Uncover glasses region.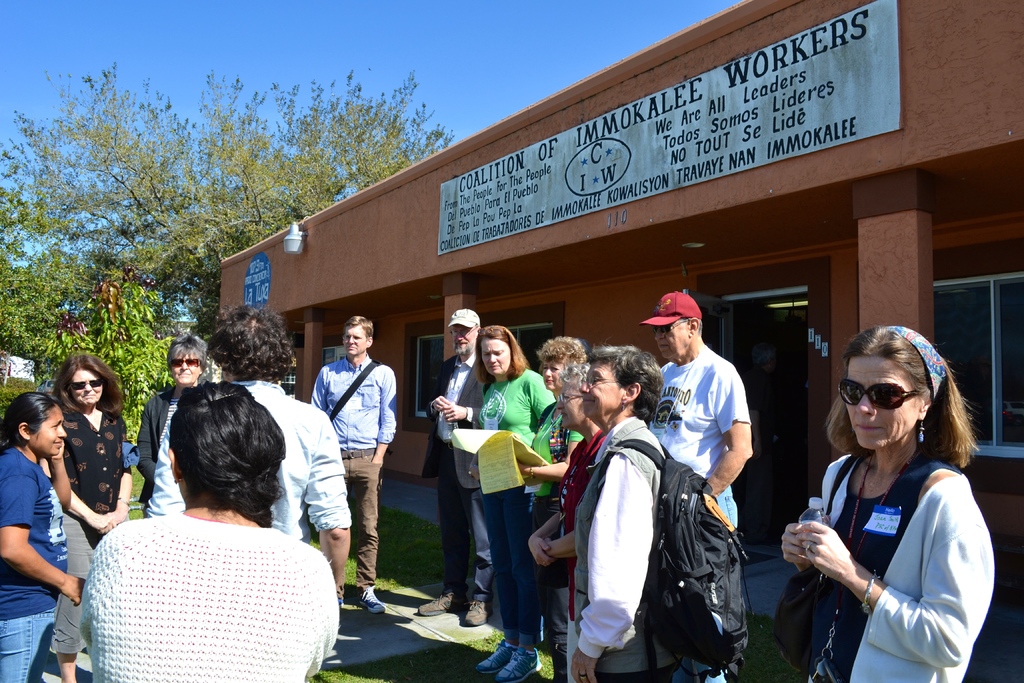
Uncovered: region(647, 315, 700, 338).
